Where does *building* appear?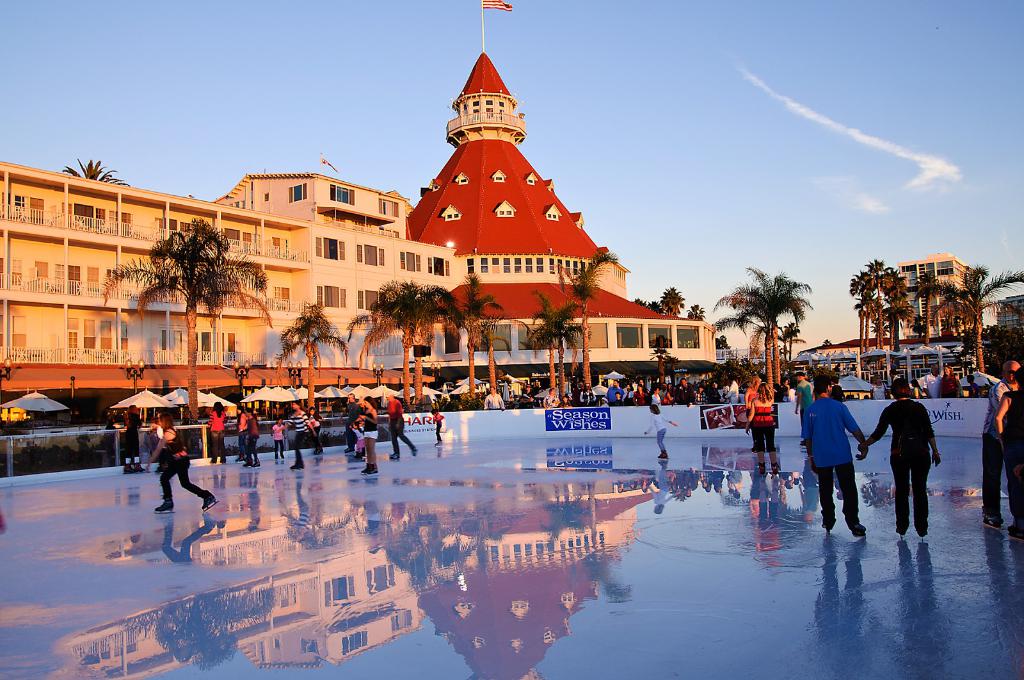
Appears at x1=0, y1=0, x2=716, y2=441.
